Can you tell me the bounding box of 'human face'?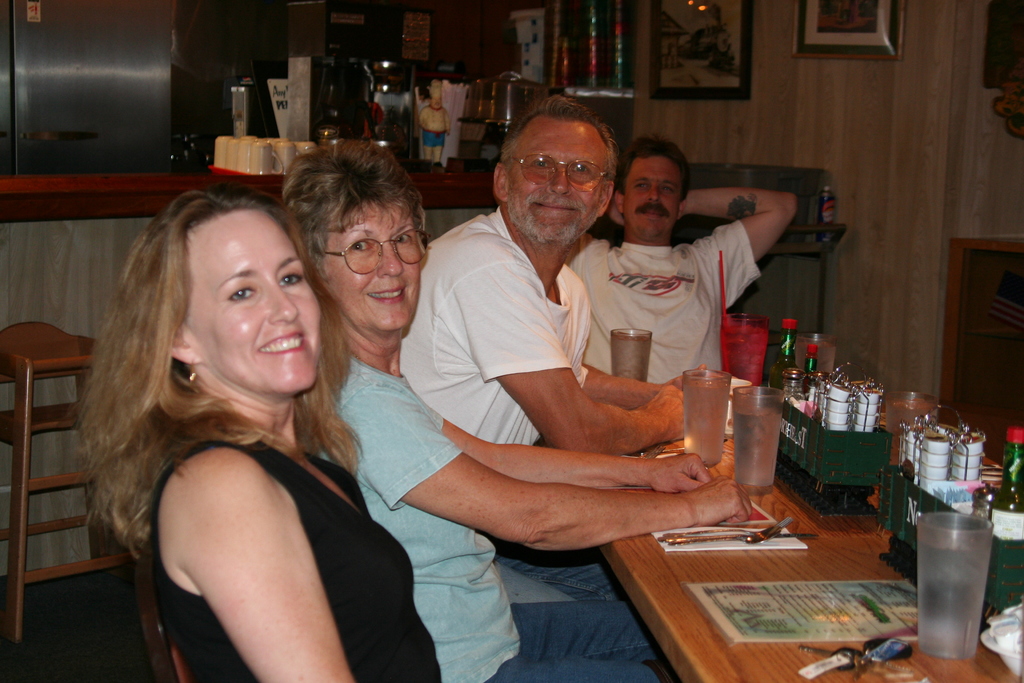
box(323, 204, 435, 328).
